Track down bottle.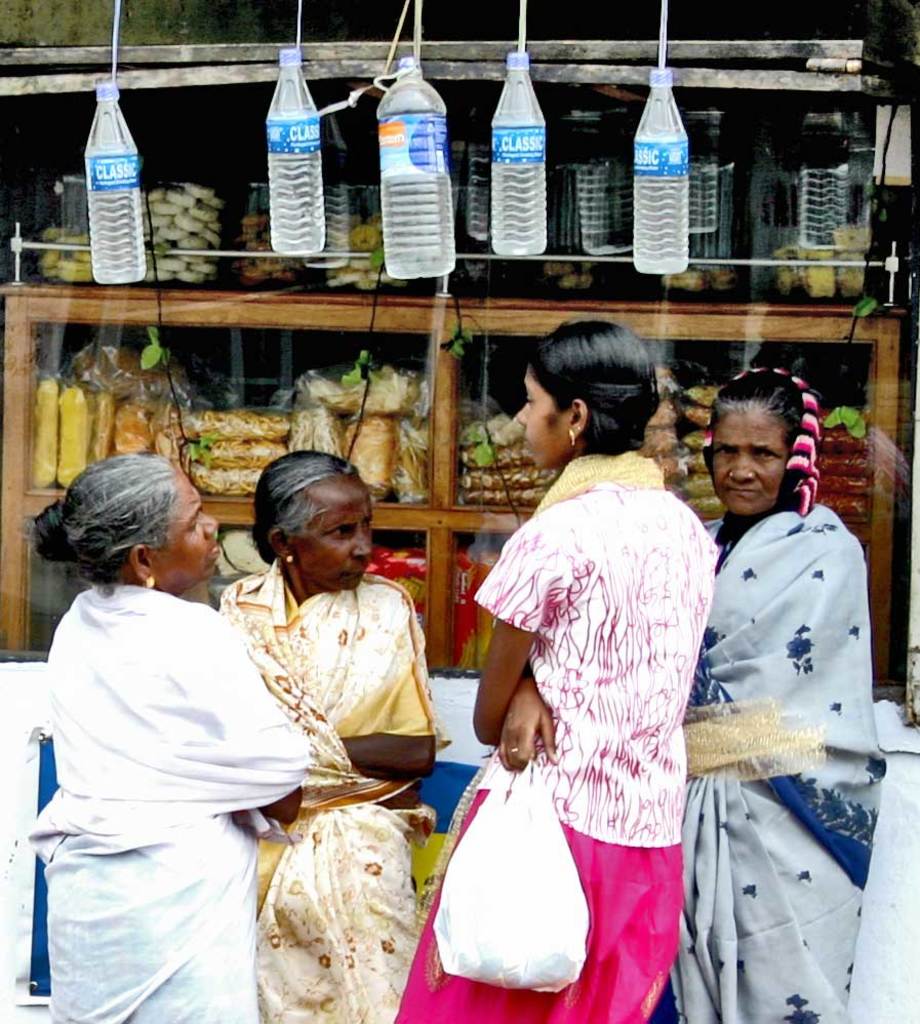
Tracked to Rect(84, 85, 145, 283).
